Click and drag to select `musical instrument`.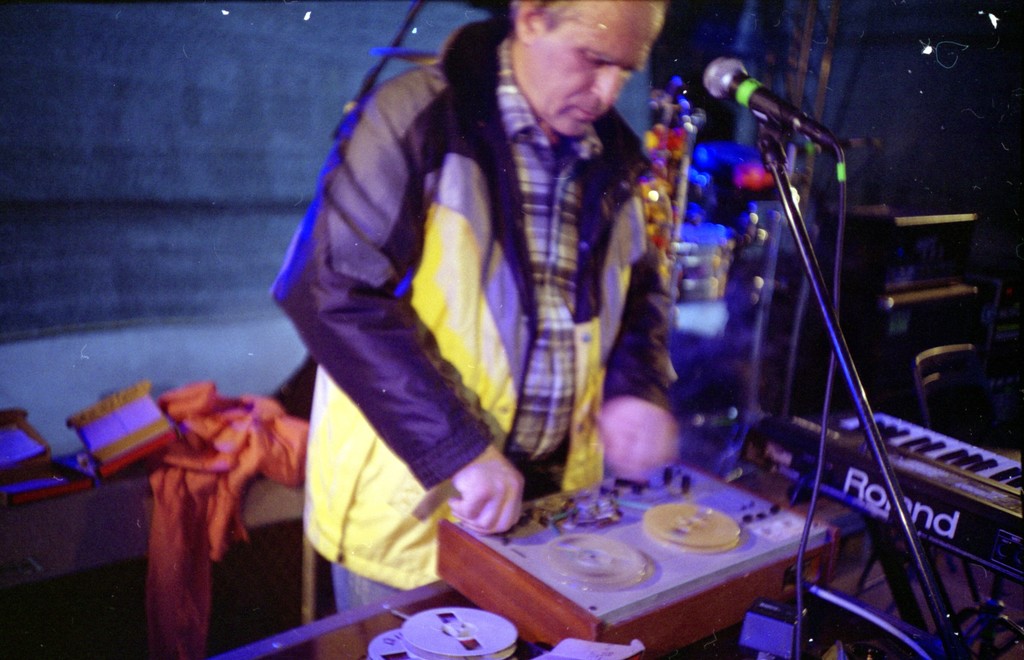
Selection: l=740, t=398, r=1023, b=584.
